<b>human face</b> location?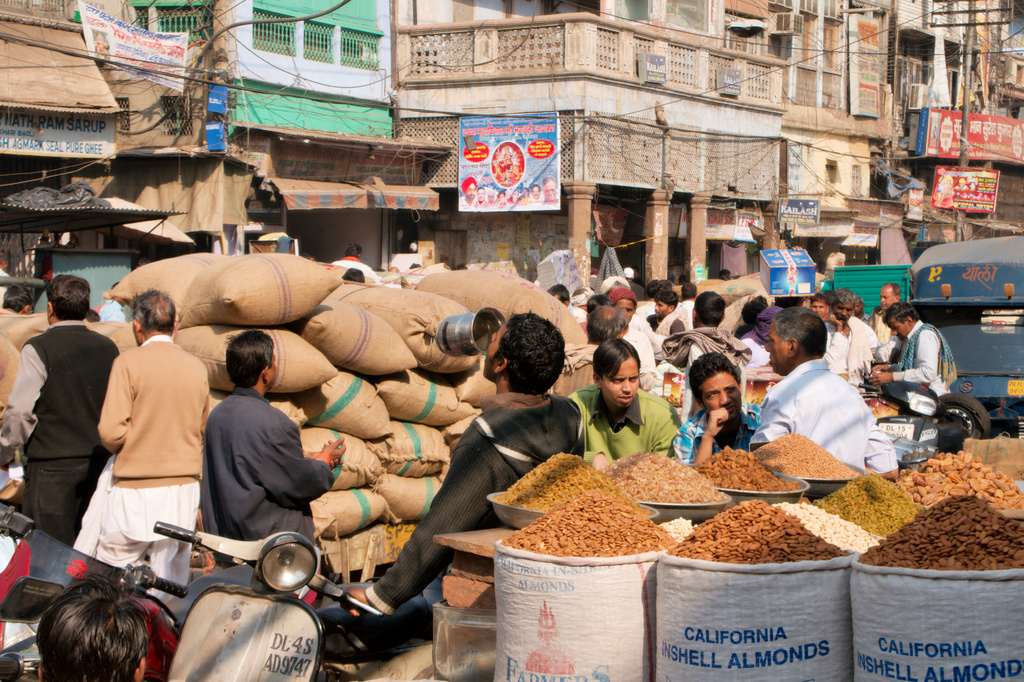
<region>813, 298, 826, 316</region>
